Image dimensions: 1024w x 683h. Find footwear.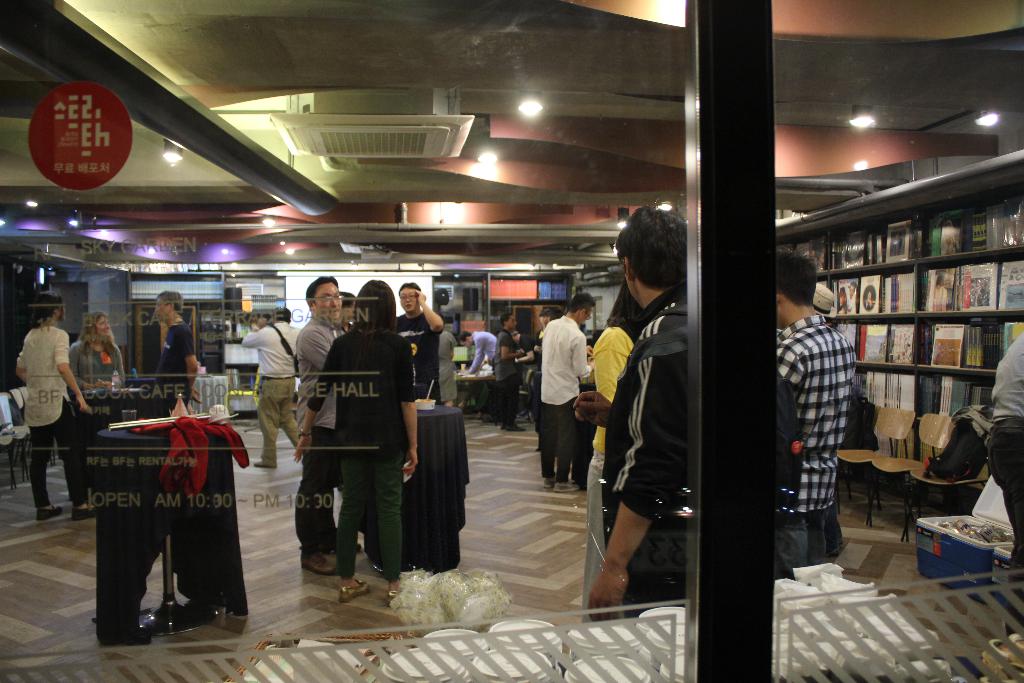
[499,419,506,428].
